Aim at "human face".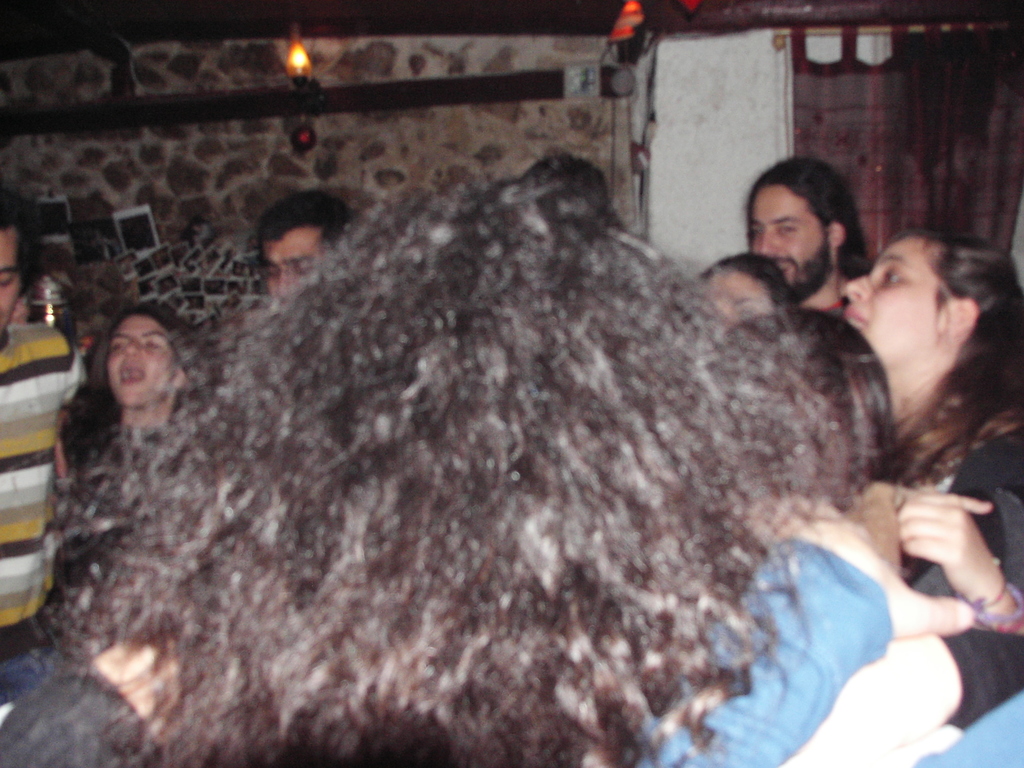
Aimed at 262, 225, 328, 306.
